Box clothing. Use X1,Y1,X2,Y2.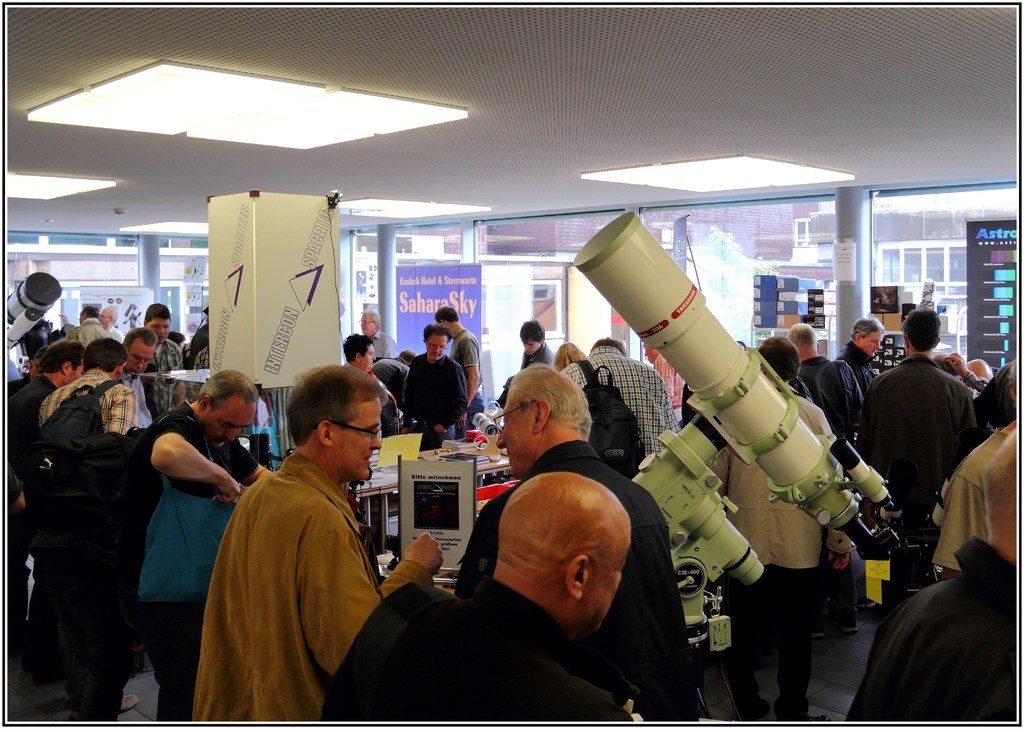
863,353,975,528.
